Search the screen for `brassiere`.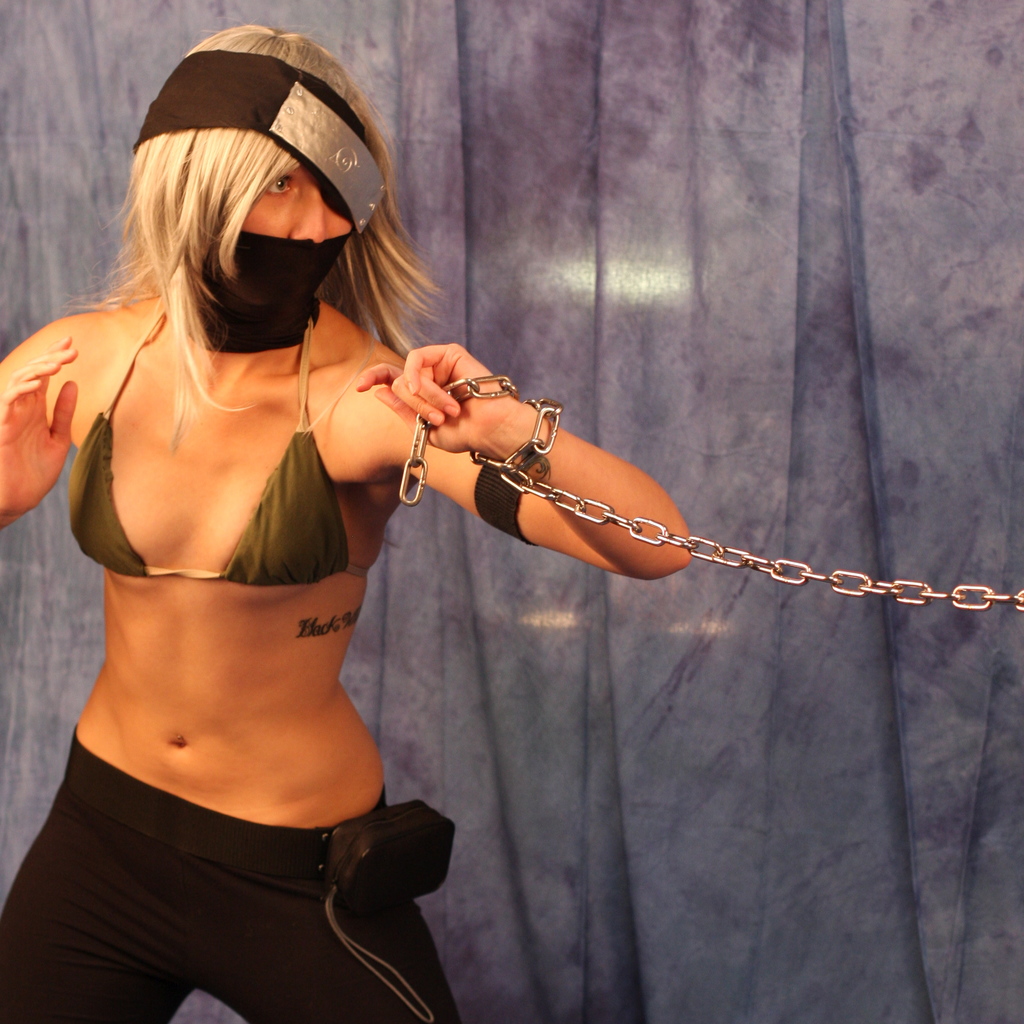
Found at (77,324,362,628).
